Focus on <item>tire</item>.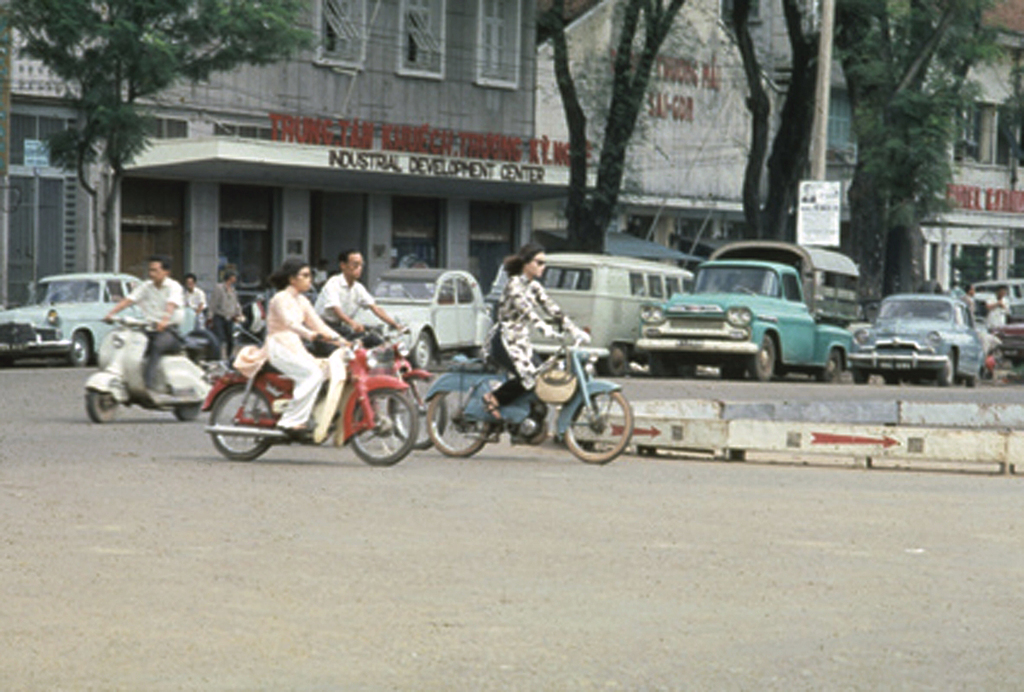
Focused at select_region(592, 340, 625, 376).
